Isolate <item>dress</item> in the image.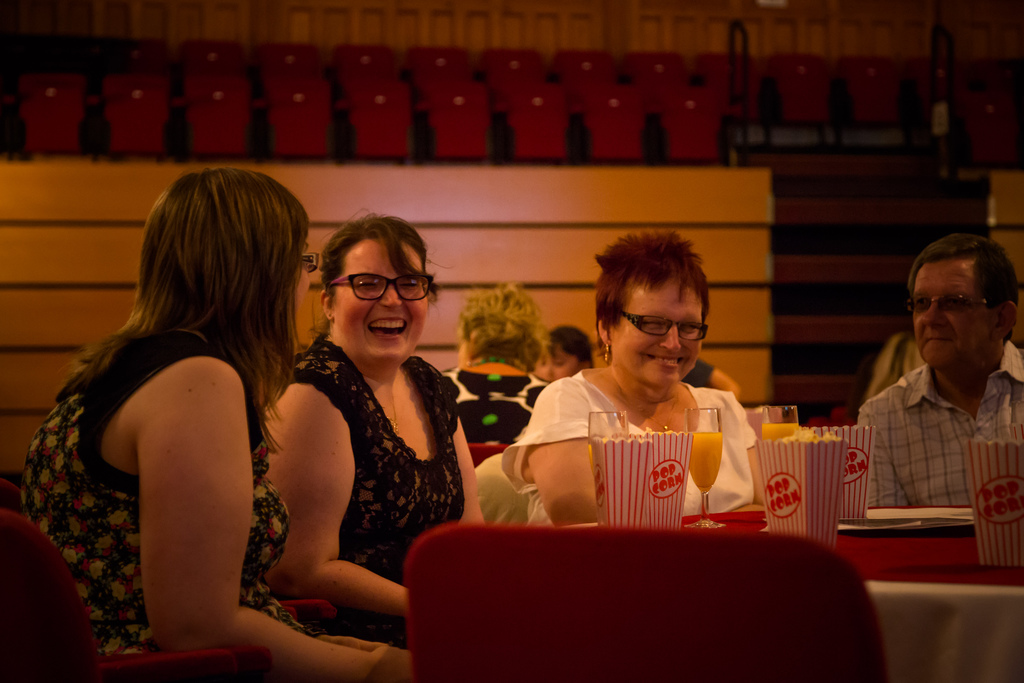
Isolated region: 25/327/298/657.
